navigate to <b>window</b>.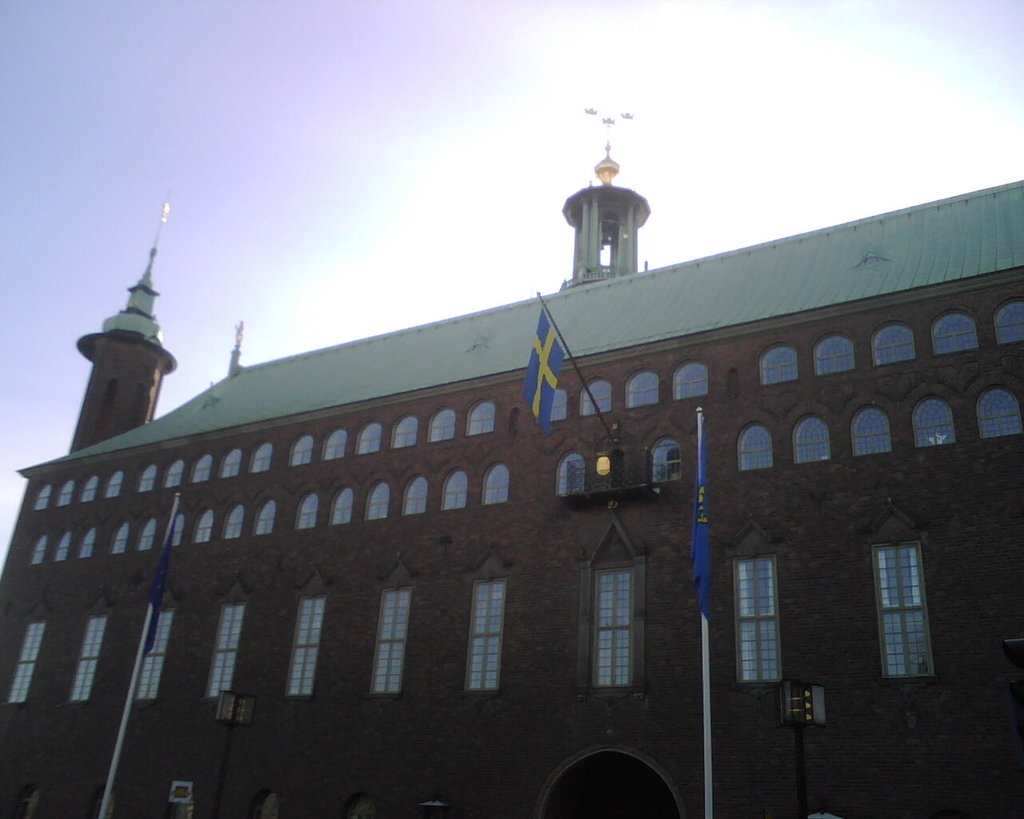
Navigation target: <box>489,461,515,500</box>.
